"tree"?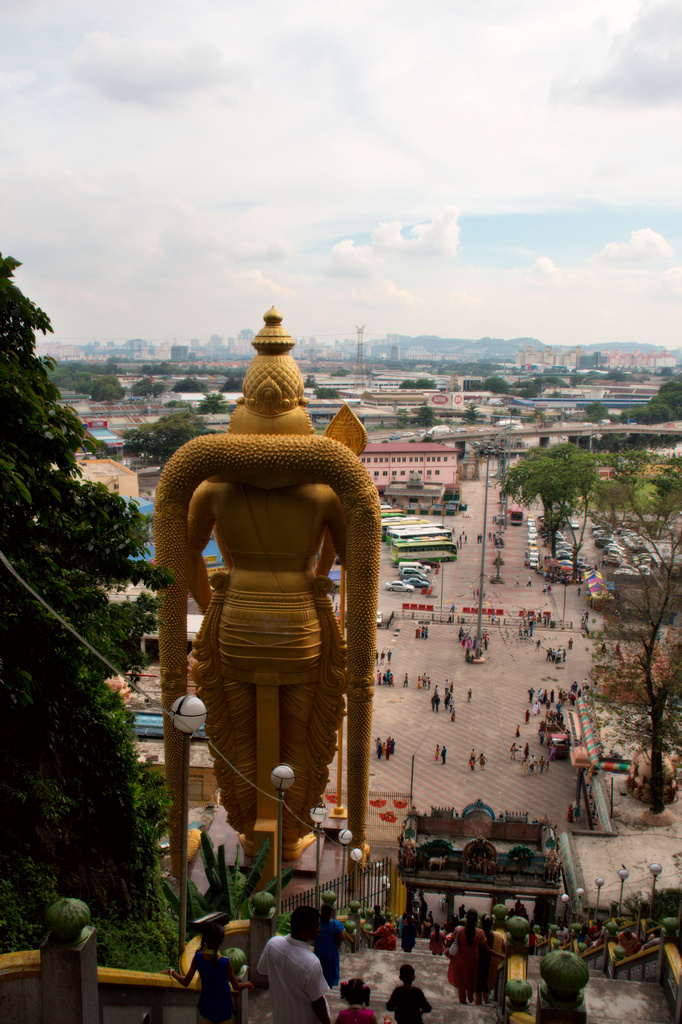
(x1=75, y1=363, x2=124, y2=371)
